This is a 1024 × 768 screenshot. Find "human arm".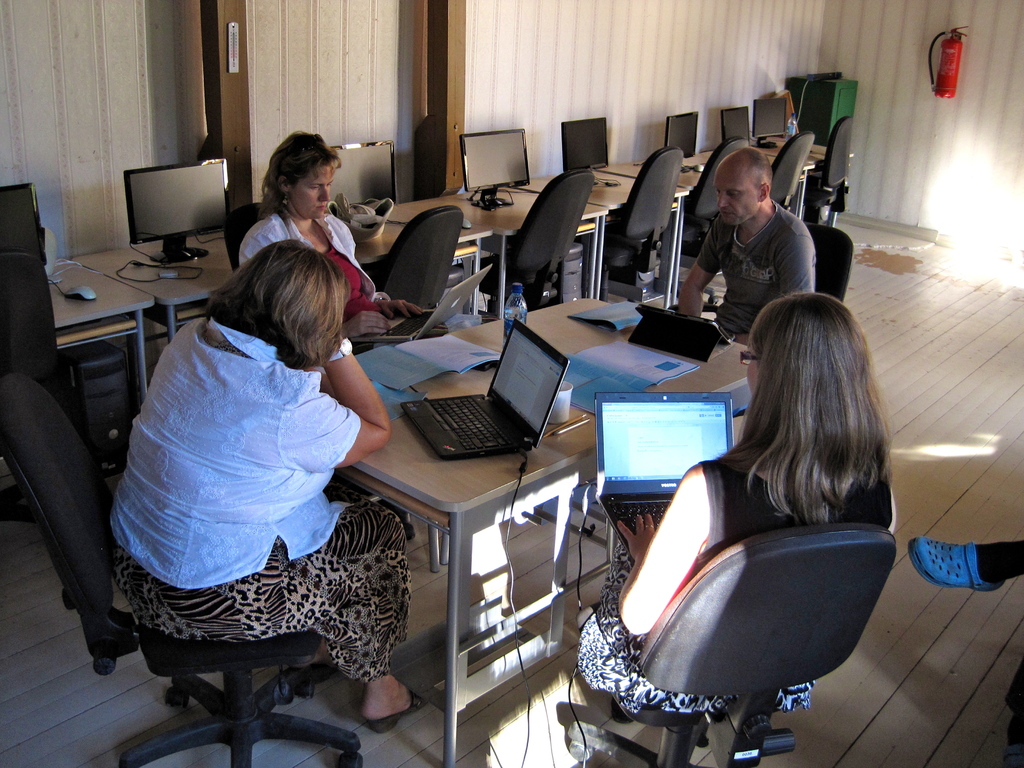
Bounding box: <bbox>311, 298, 390, 347</bbox>.
